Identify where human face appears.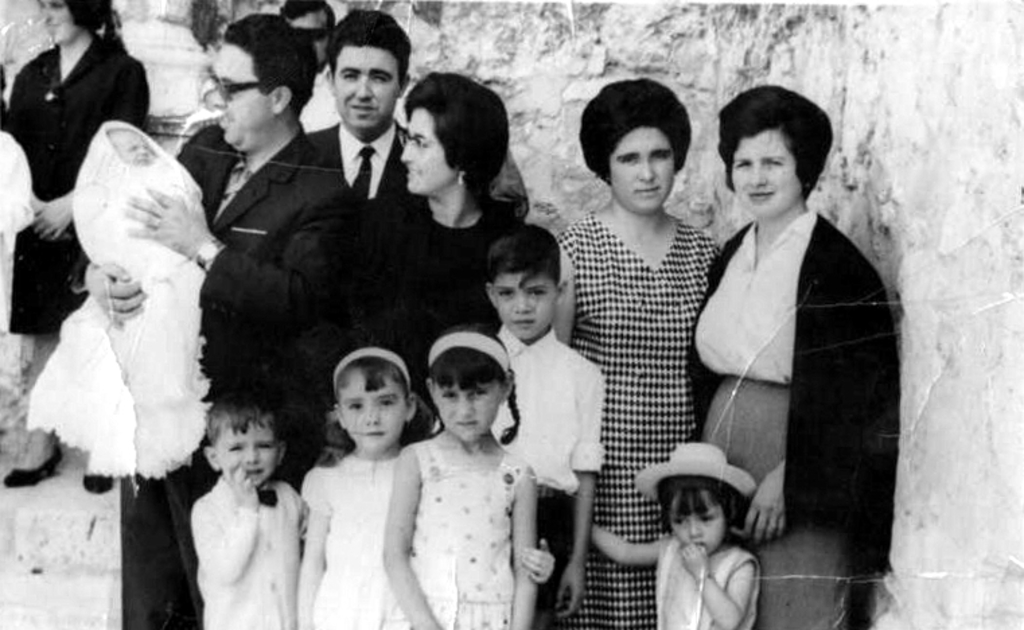
Appears at region(402, 102, 468, 195).
